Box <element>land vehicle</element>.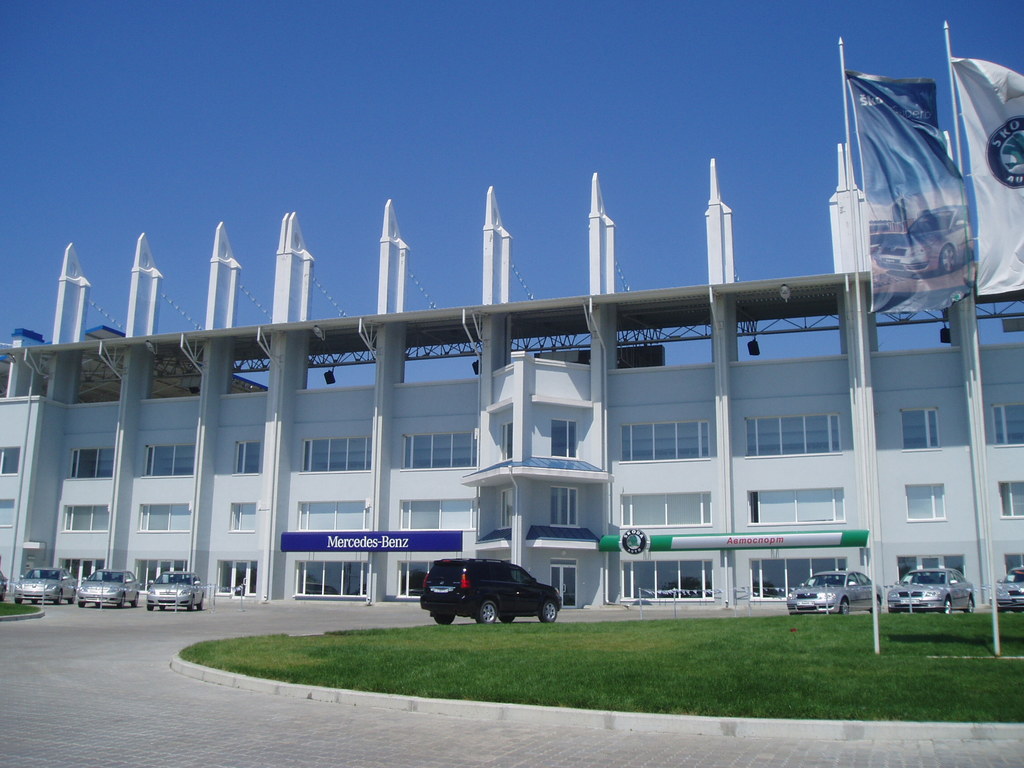
select_region(409, 557, 568, 632).
